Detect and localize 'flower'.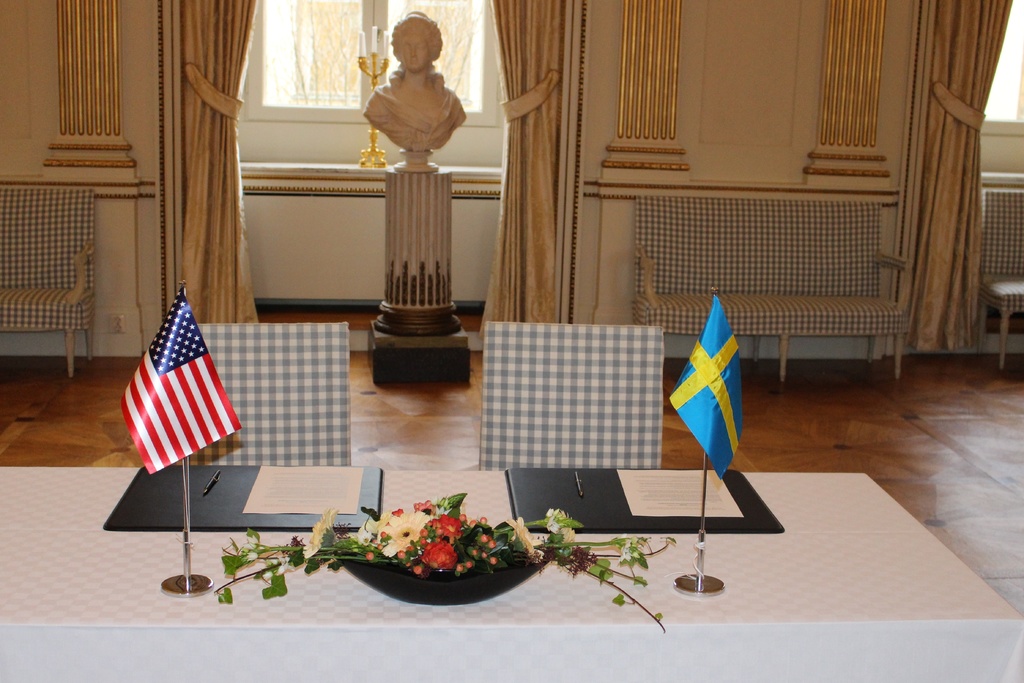
Localized at [558, 524, 576, 548].
